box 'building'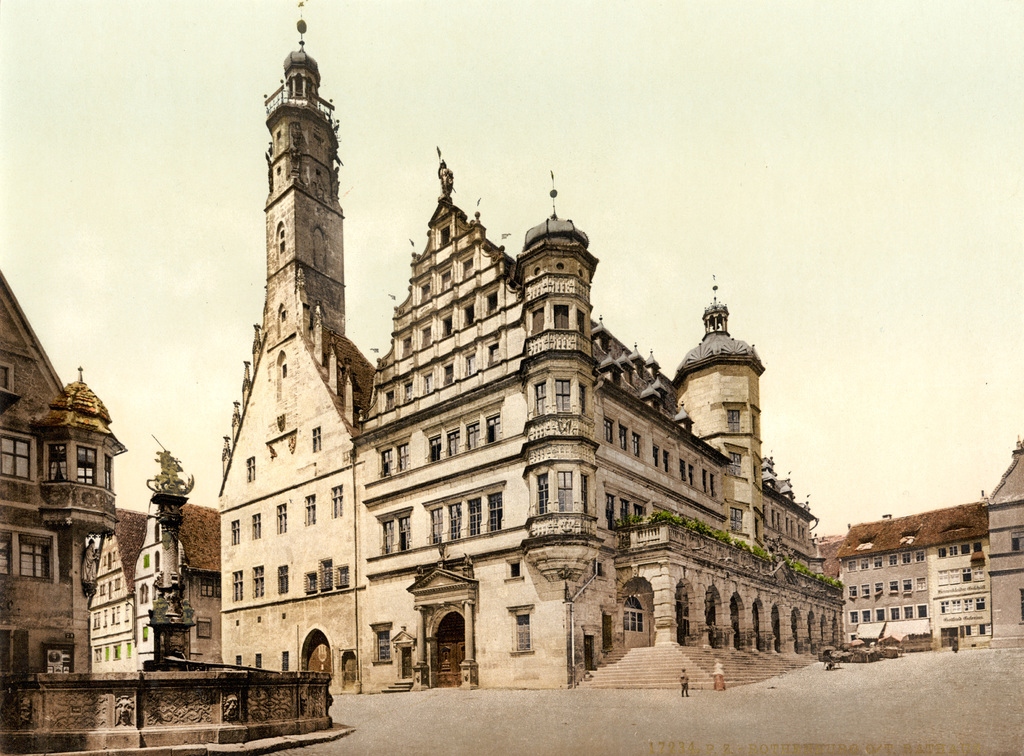
977:438:1023:627
